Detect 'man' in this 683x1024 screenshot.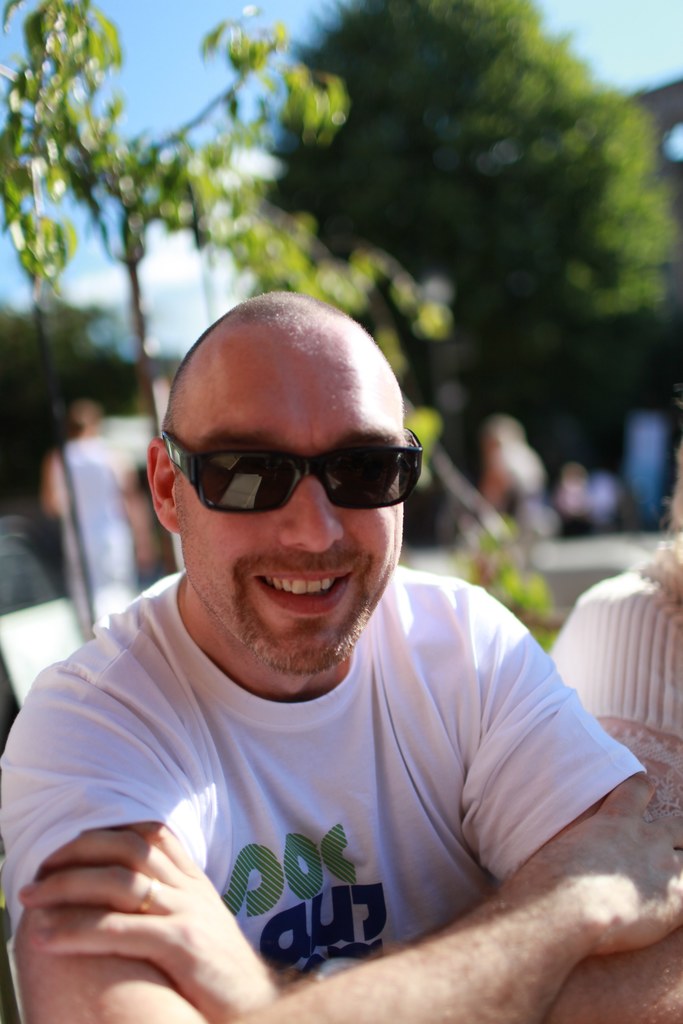
Detection: x1=0 y1=287 x2=682 y2=1023.
